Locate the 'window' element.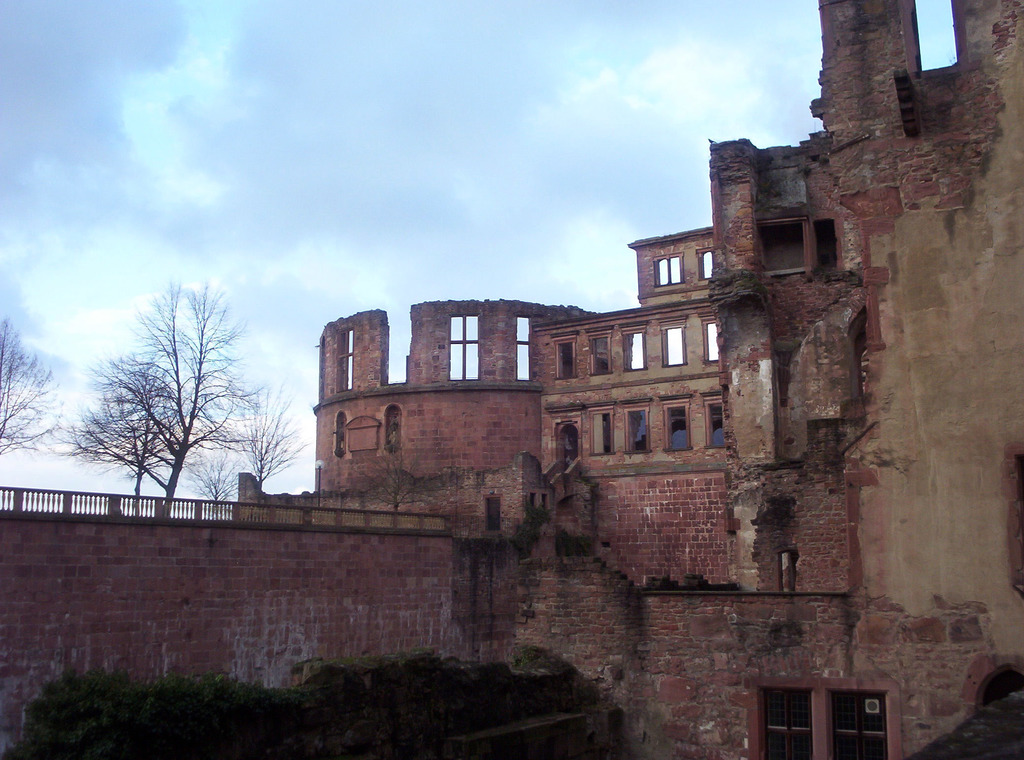
Element bbox: locate(588, 411, 616, 453).
